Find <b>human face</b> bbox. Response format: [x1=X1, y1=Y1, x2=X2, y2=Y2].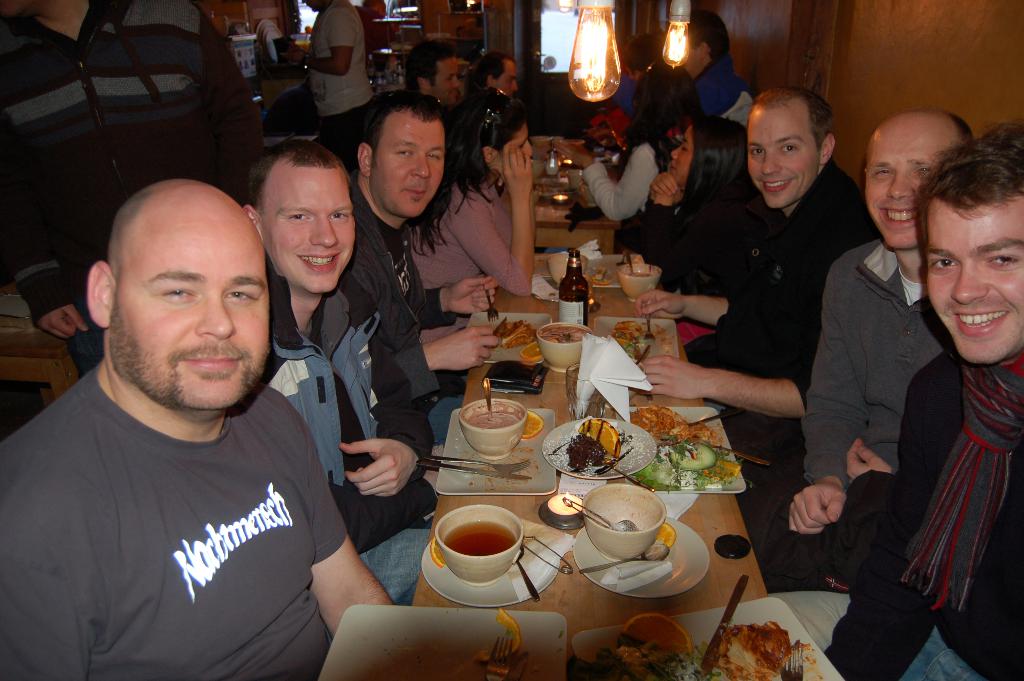
[x1=924, y1=197, x2=1023, y2=365].
